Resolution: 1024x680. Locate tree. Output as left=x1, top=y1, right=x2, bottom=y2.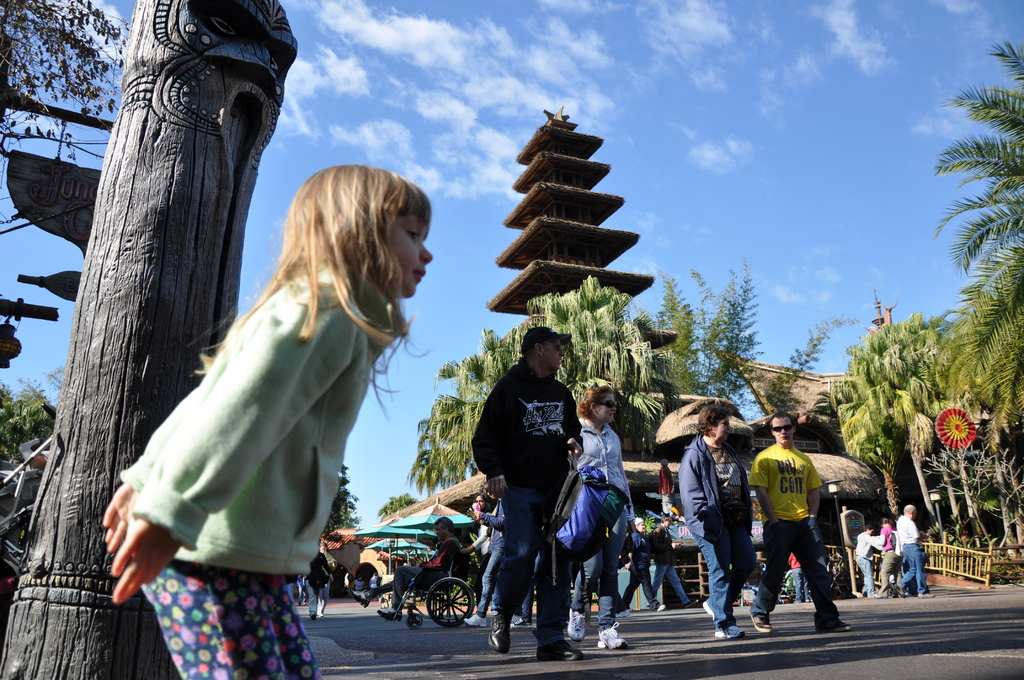
left=929, top=43, right=1023, bottom=449.
